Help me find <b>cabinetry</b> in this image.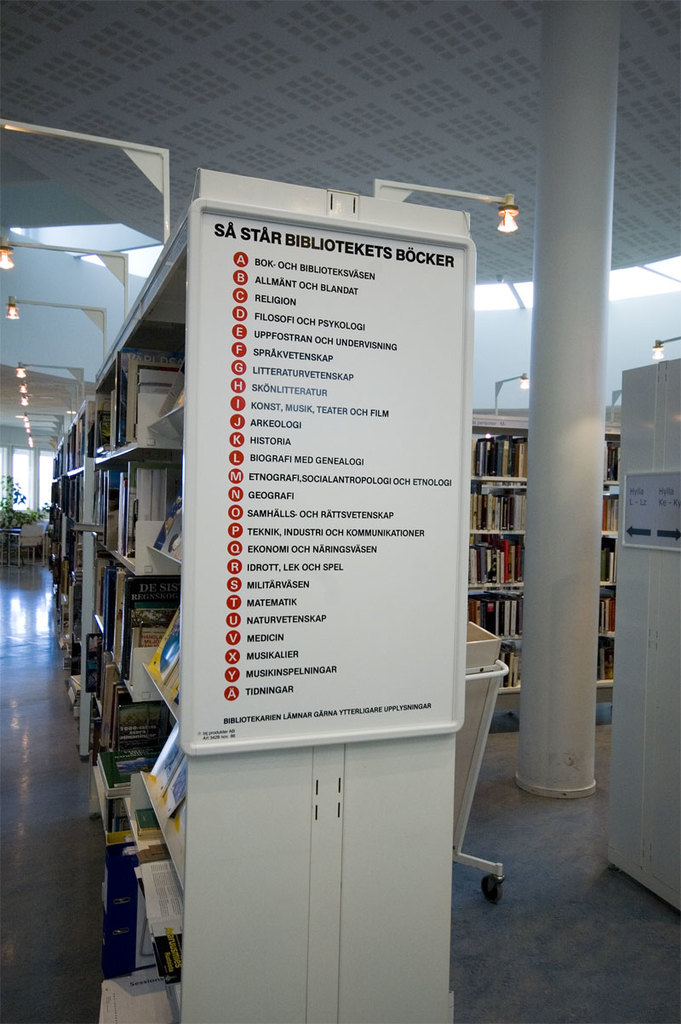
Found it: <bbox>583, 355, 680, 925</bbox>.
